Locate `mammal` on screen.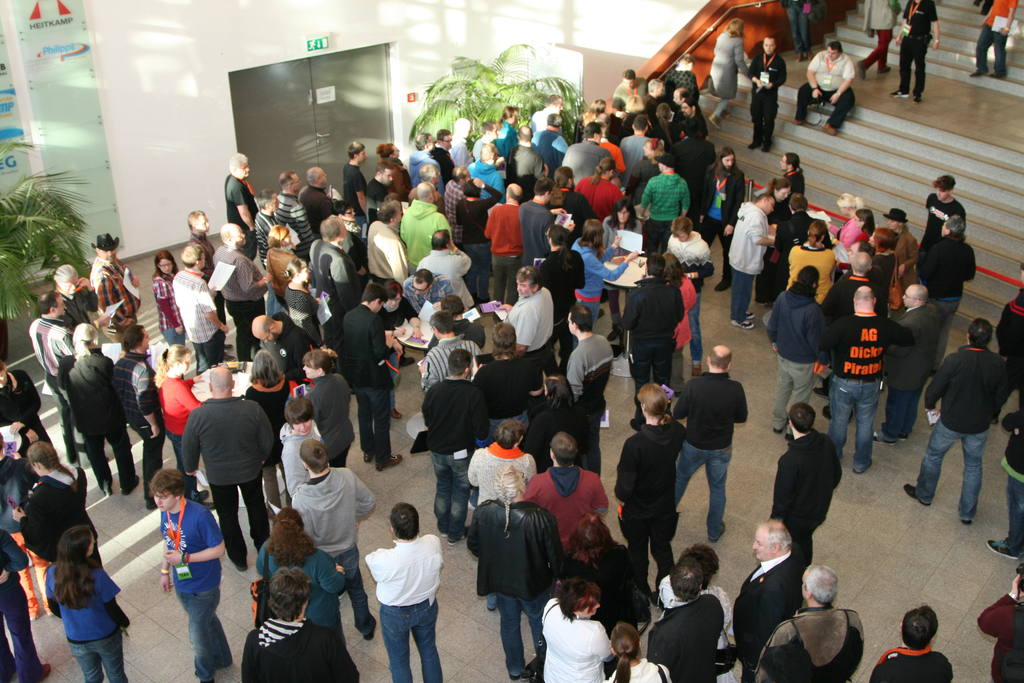
On screen at box(0, 431, 35, 629).
